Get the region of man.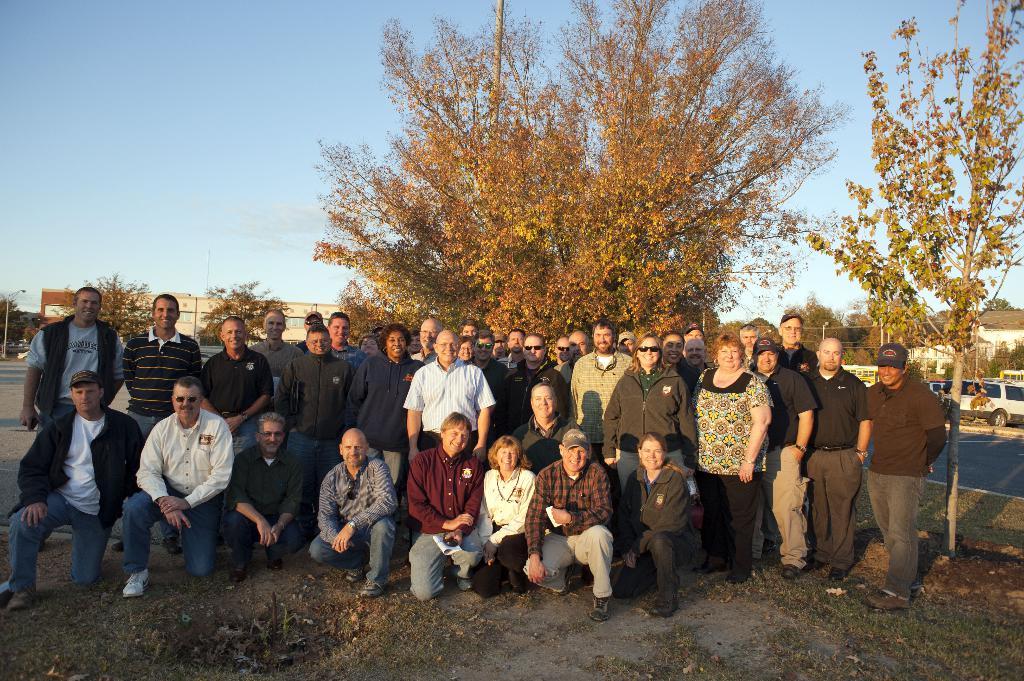
pyautogui.locateOnScreen(199, 317, 274, 544).
